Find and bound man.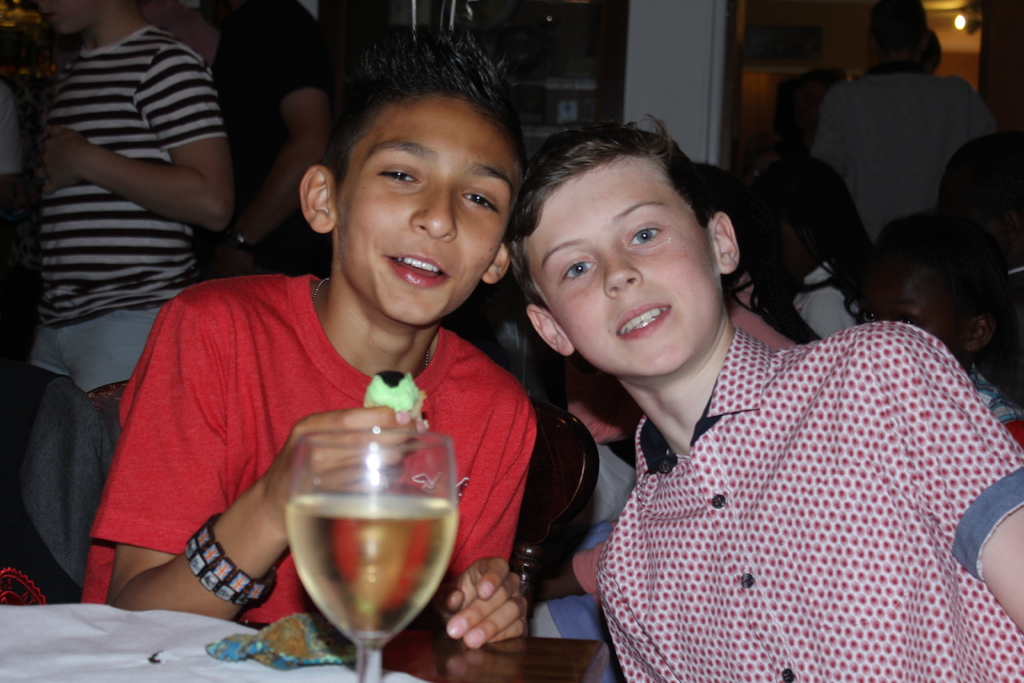
Bound: [left=803, top=35, right=993, bottom=246].
